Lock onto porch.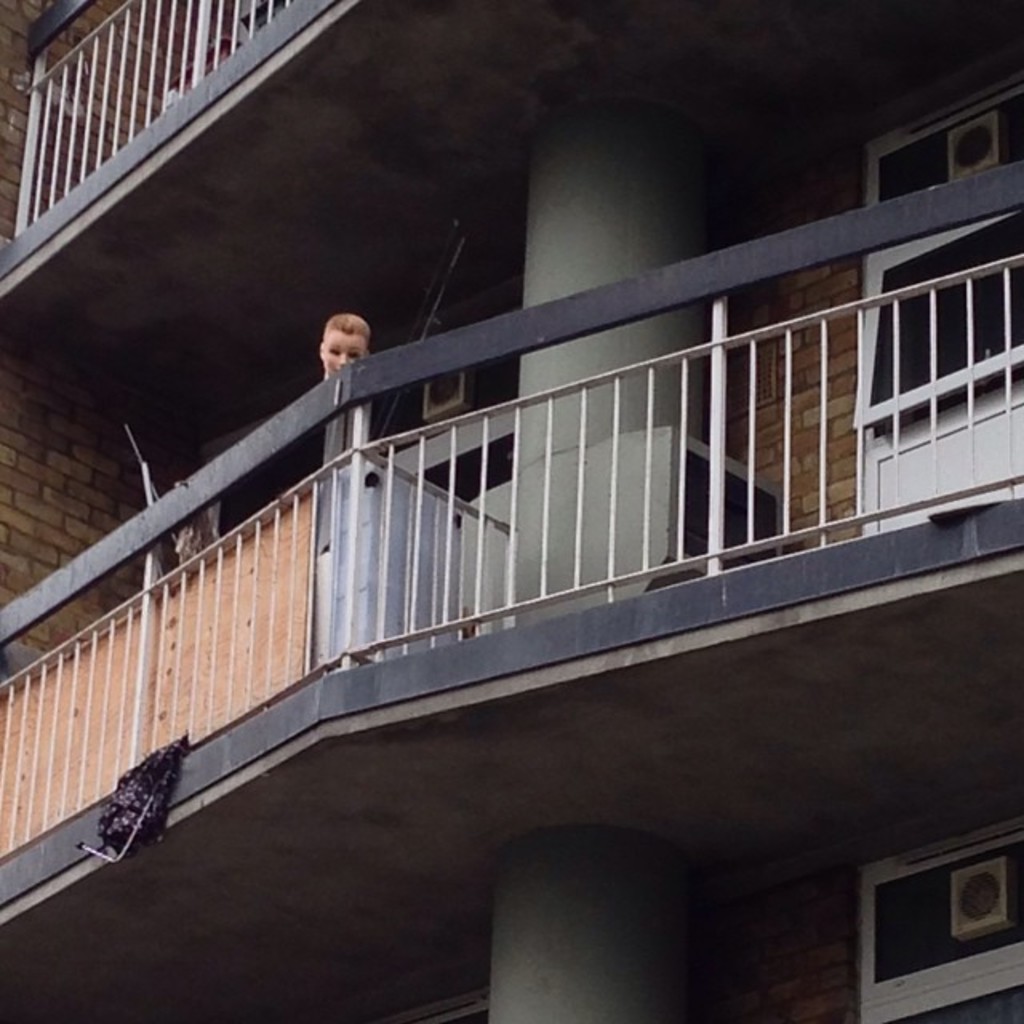
Locked: crop(0, 163, 1022, 938).
